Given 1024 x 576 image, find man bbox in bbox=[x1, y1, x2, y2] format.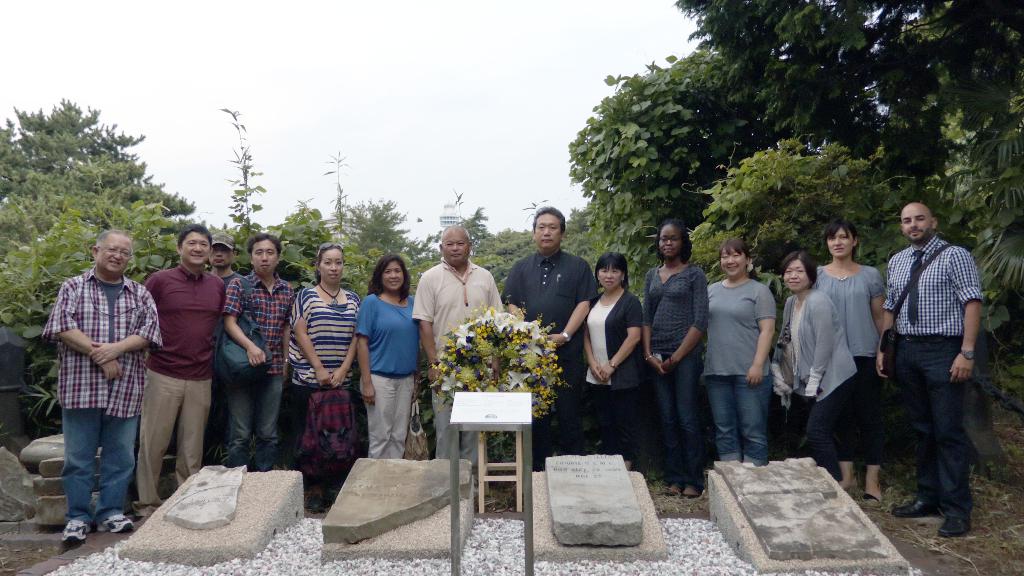
bbox=[502, 207, 595, 467].
